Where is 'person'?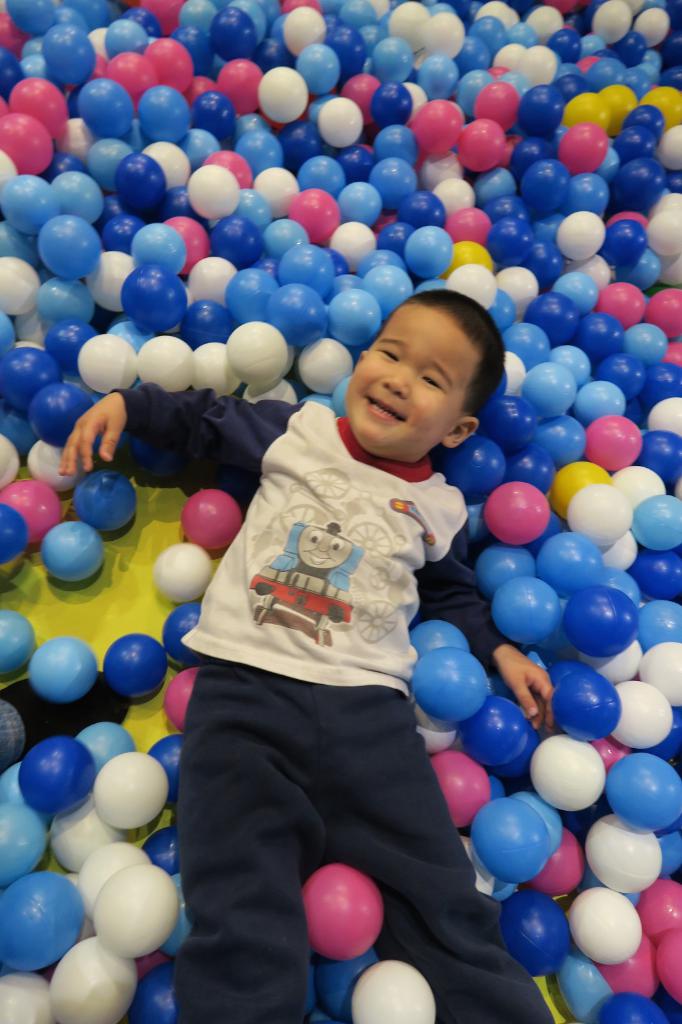
[54,285,555,1023].
